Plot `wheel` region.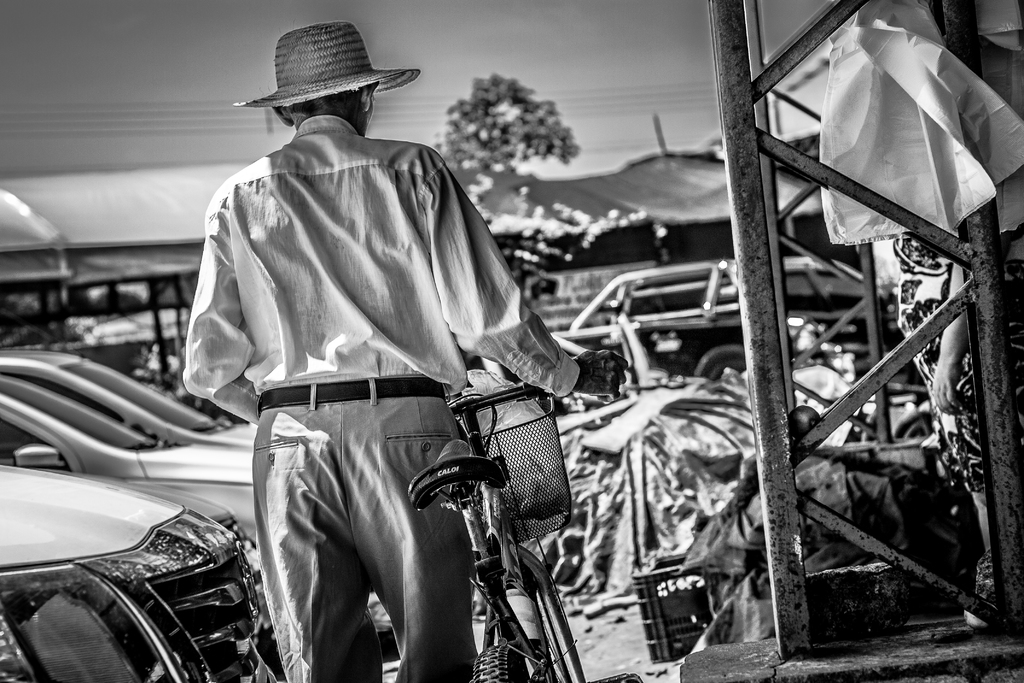
Plotted at bbox=[506, 547, 595, 682].
